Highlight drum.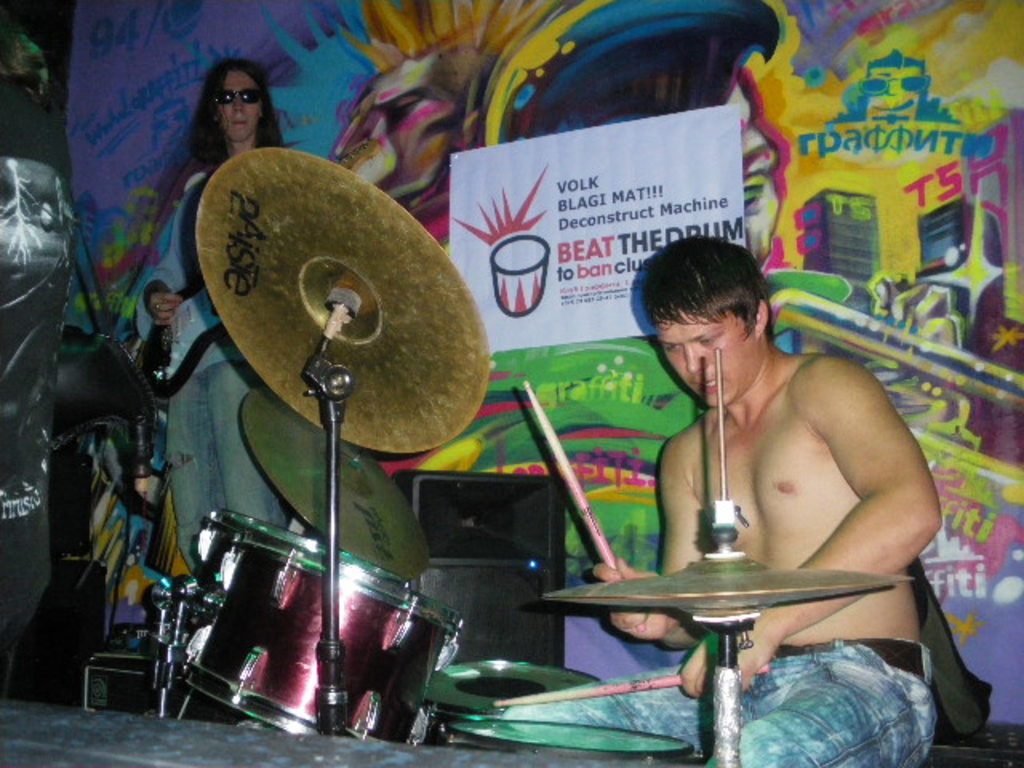
Highlighted region: l=424, t=659, r=603, b=747.
